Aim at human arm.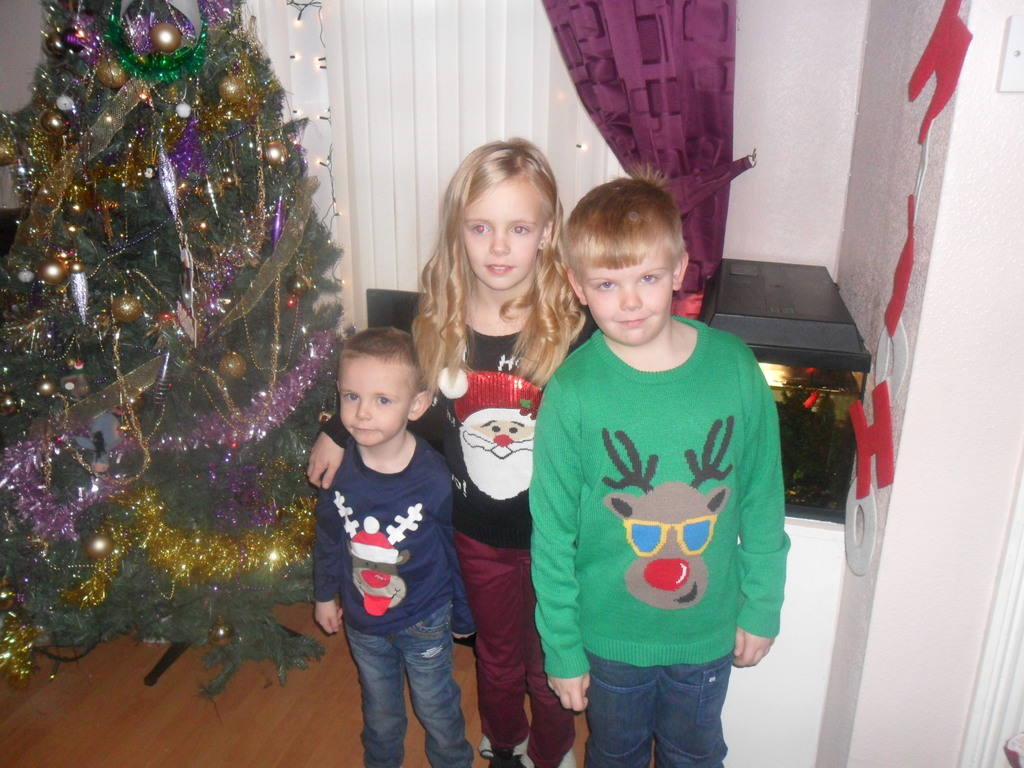
Aimed at box=[440, 472, 480, 641].
